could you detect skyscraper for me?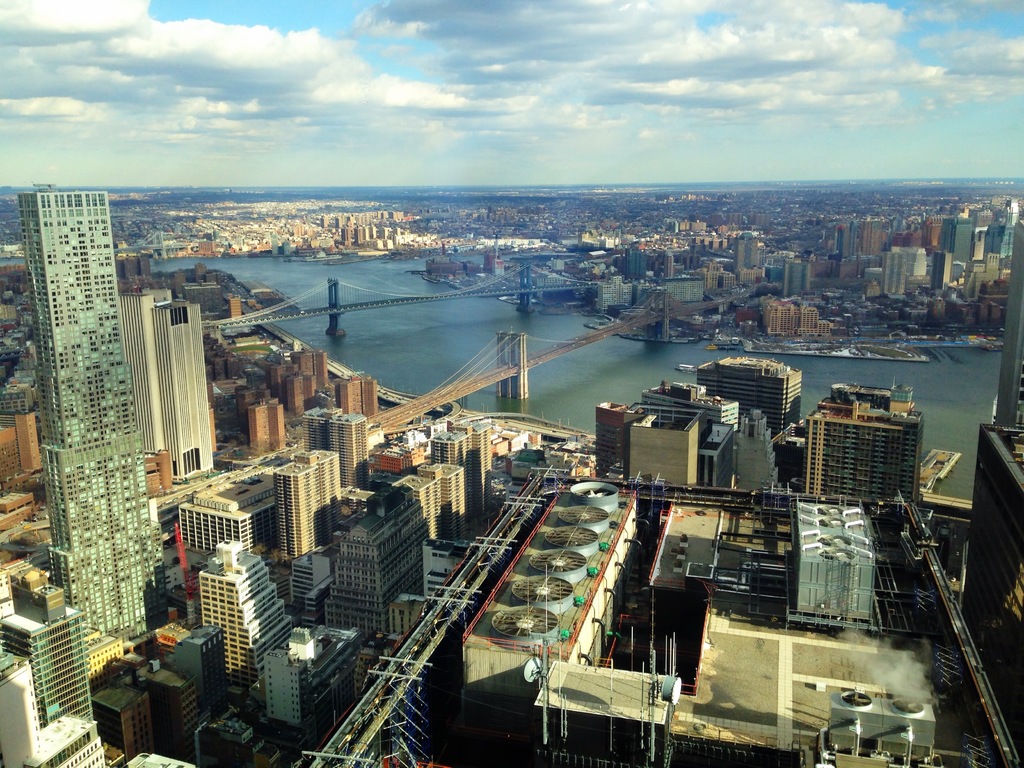
Detection result: <region>884, 252, 904, 292</region>.
